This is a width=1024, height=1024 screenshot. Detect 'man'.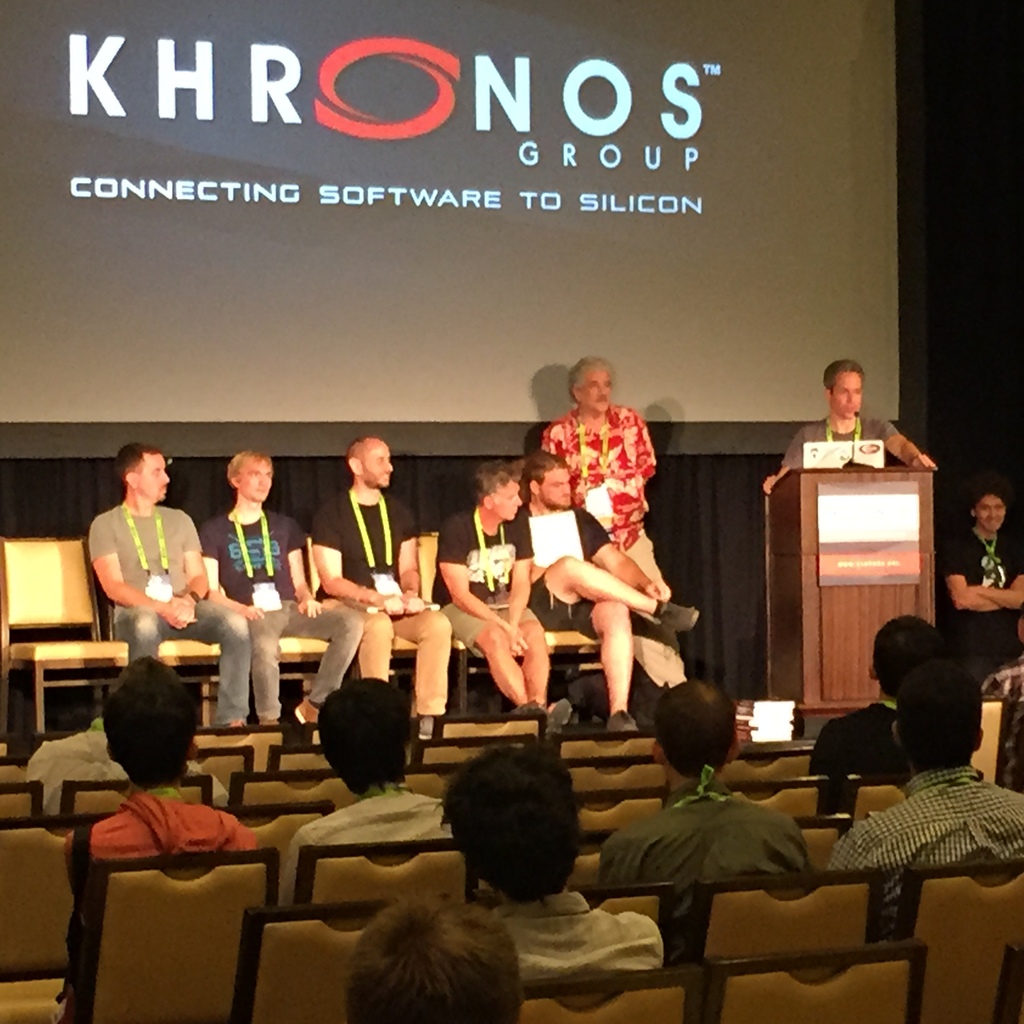
942, 483, 1023, 689.
